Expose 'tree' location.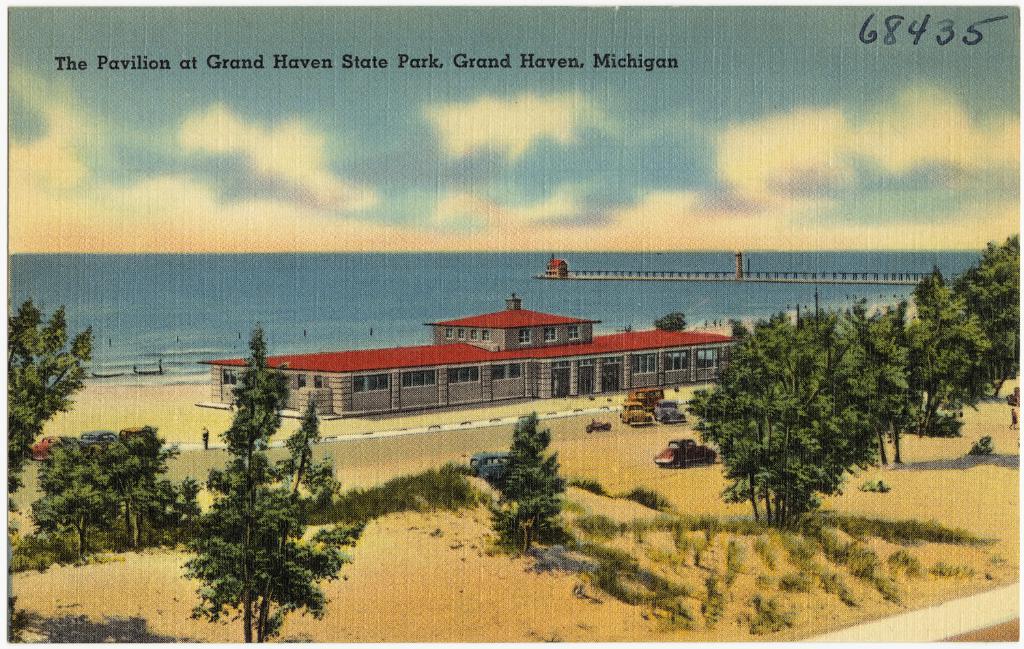
Exposed at 891 280 985 440.
